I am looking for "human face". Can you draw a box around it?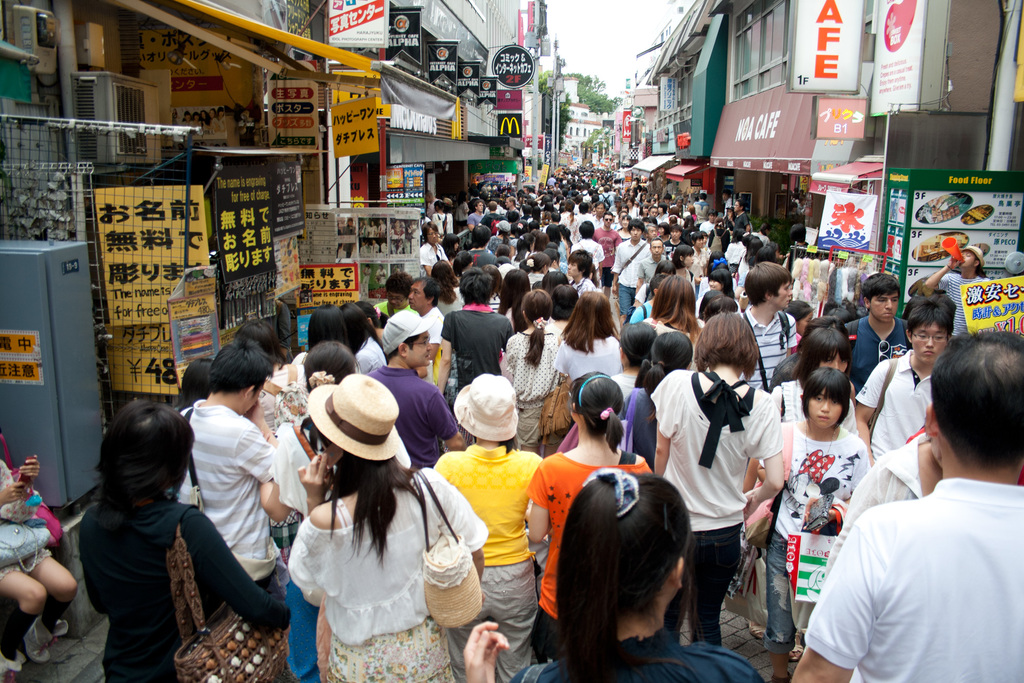
Sure, the bounding box is left=771, top=283, right=795, bottom=309.
